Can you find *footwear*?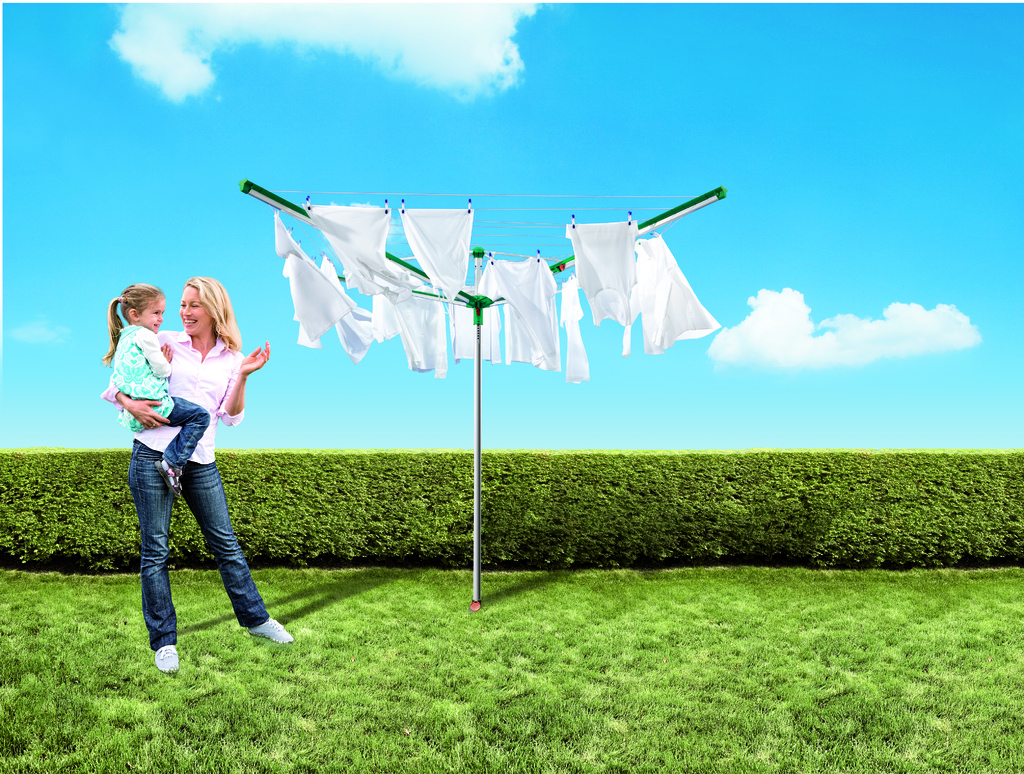
Yes, bounding box: l=155, t=459, r=184, b=502.
